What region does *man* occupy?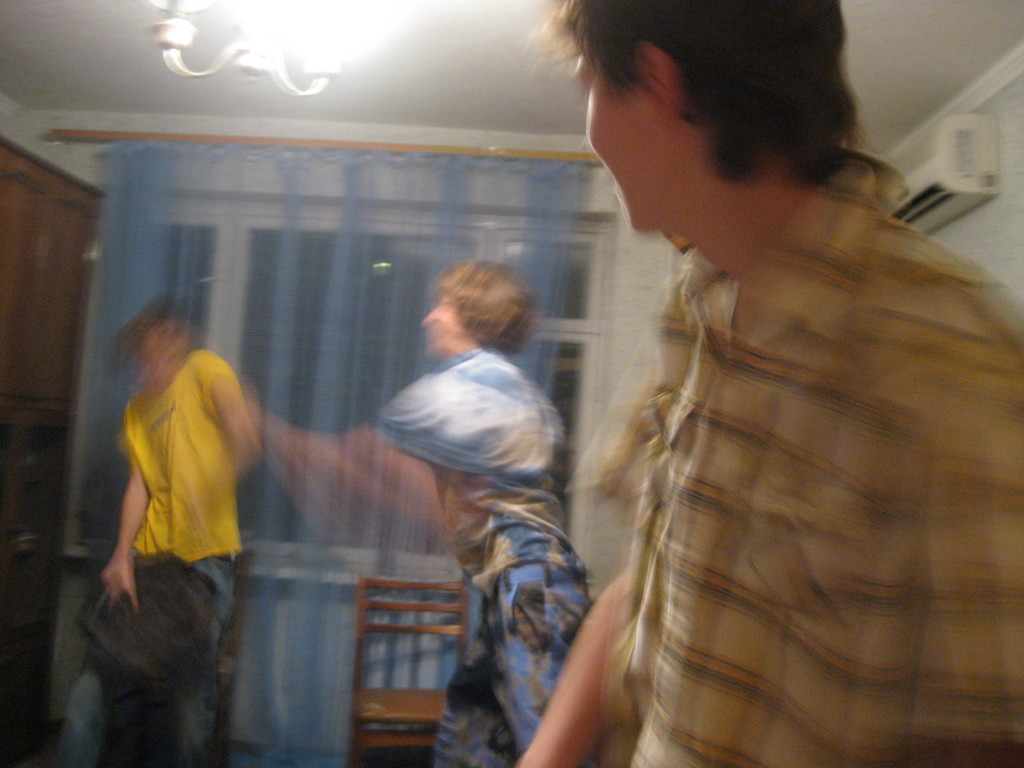
456 37 982 742.
